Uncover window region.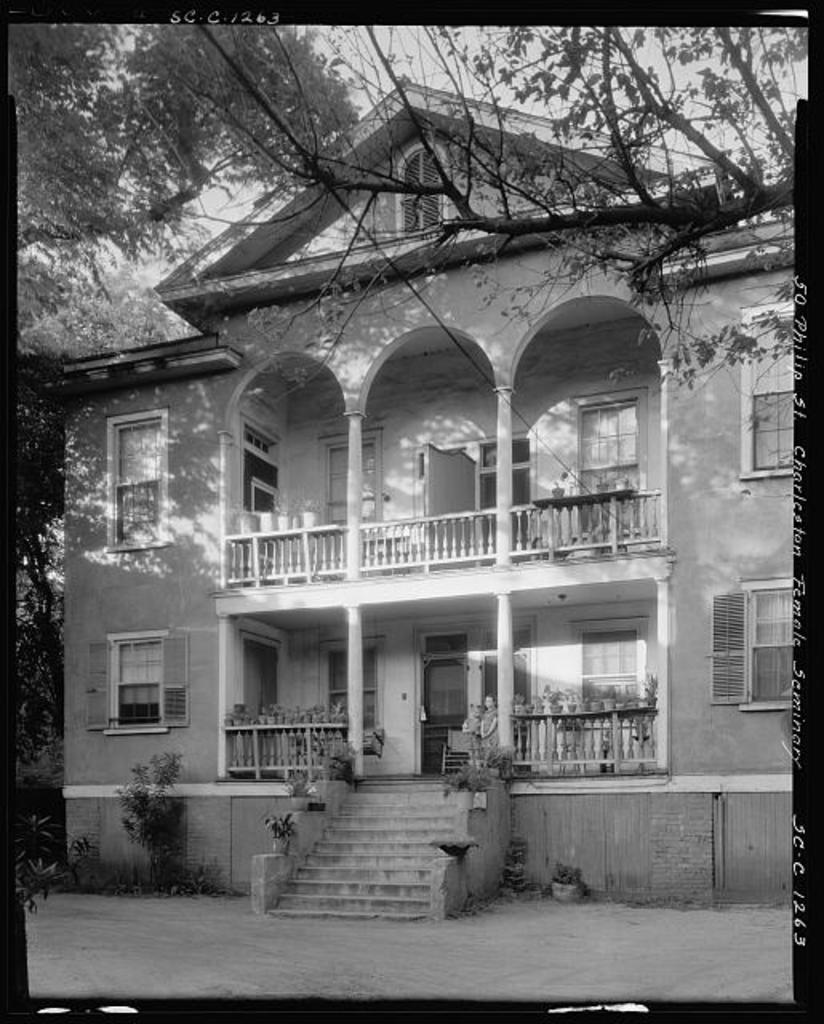
Uncovered: [left=739, top=314, right=792, bottom=482].
